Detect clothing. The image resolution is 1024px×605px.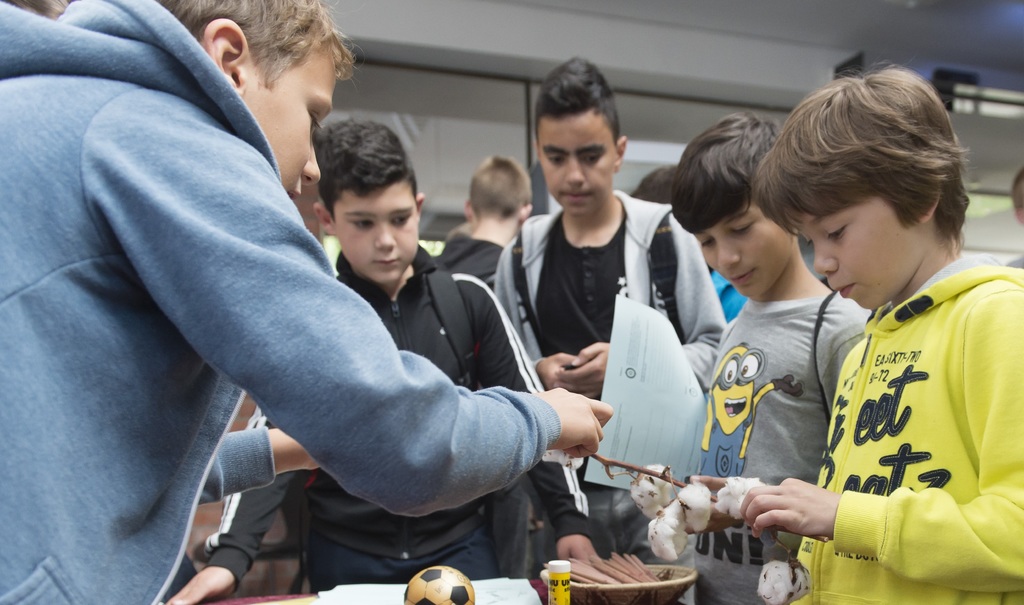
794/228/1015/593.
